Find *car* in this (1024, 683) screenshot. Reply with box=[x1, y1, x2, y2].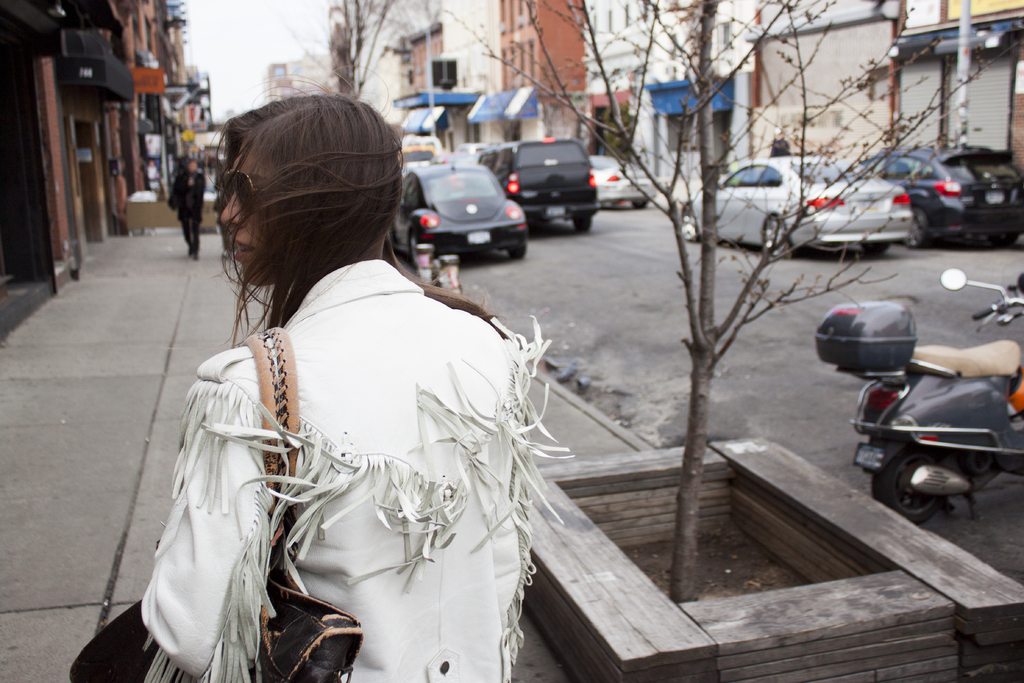
box=[679, 154, 913, 259].
